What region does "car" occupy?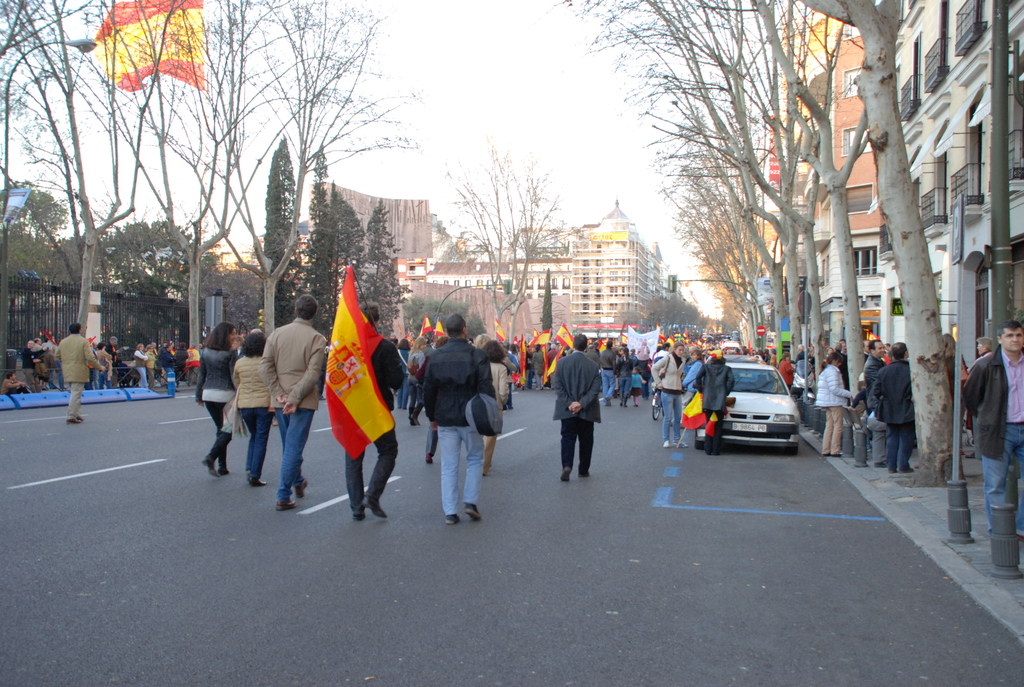
pyautogui.locateOnScreen(693, 362, 803, 448).
